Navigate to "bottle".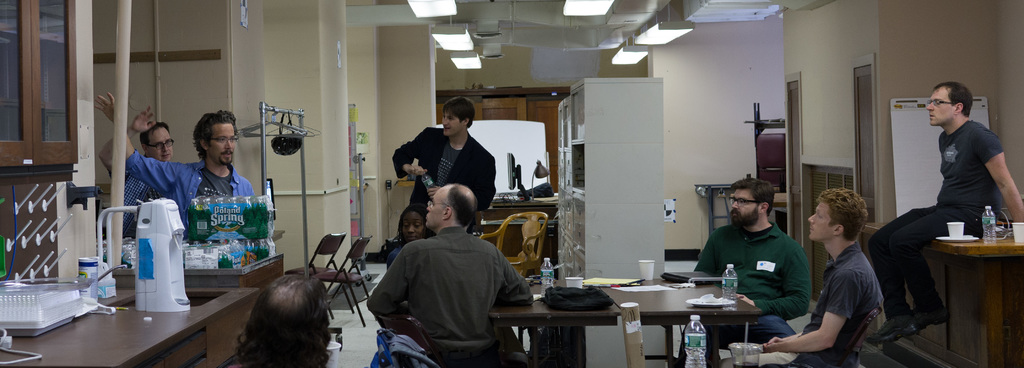
Navigation target: pyautogui.locateOnScreen(723, 265, 740, 305).
